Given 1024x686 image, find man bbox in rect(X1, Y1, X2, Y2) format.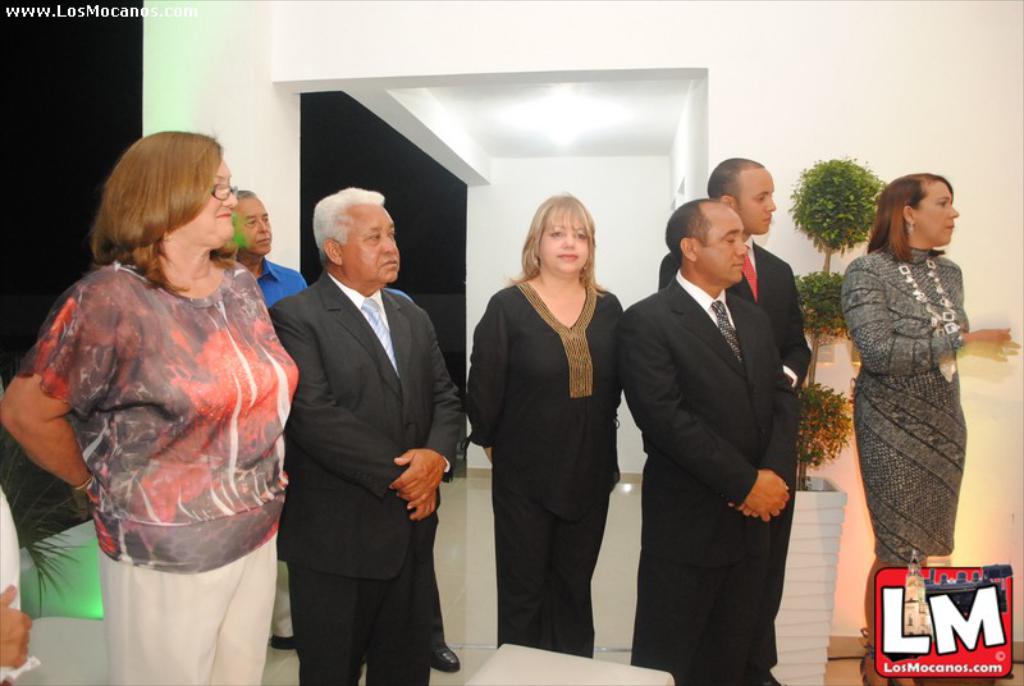
rect(635, 154, 814, 662).
